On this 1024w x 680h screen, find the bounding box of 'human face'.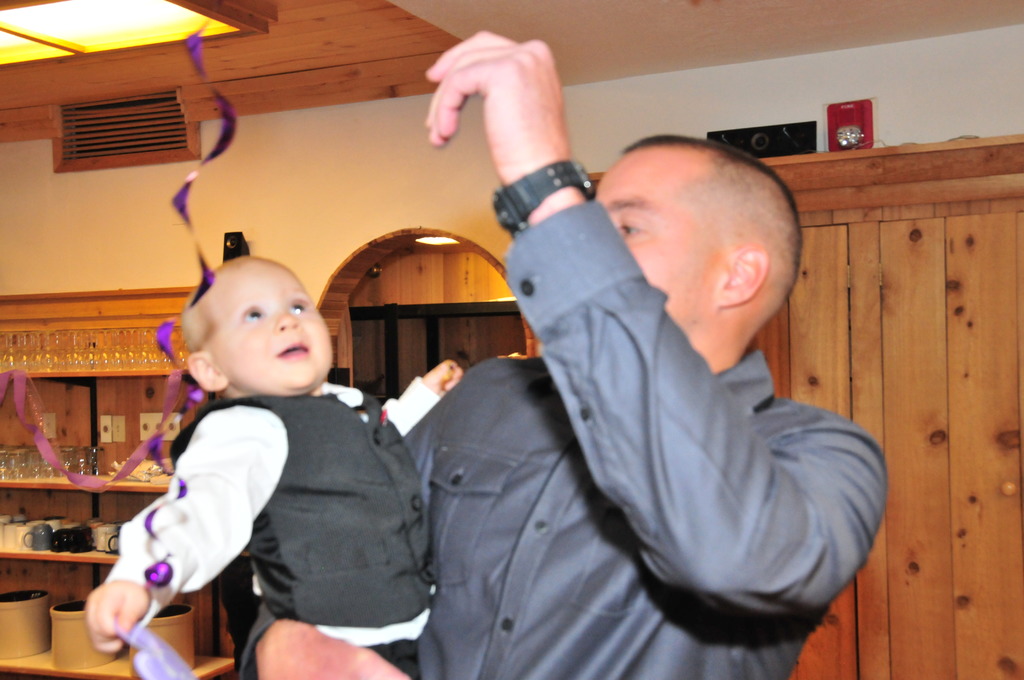
Bounding box: bbox=(206, 261, 332, 392).
